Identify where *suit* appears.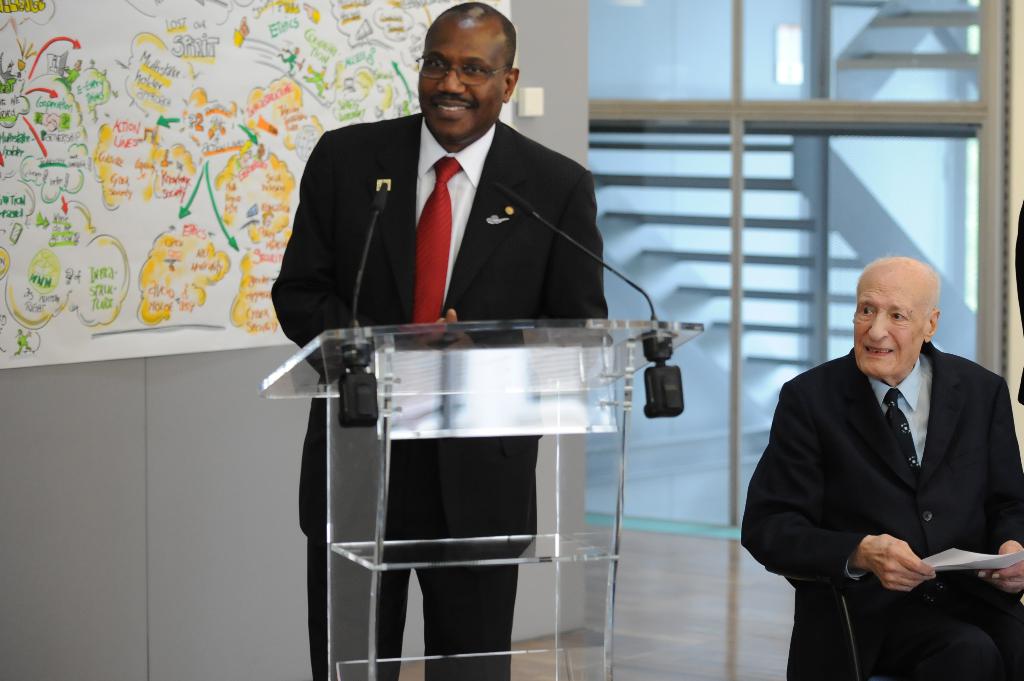
Appears at box(269, 111, 612, 680).
